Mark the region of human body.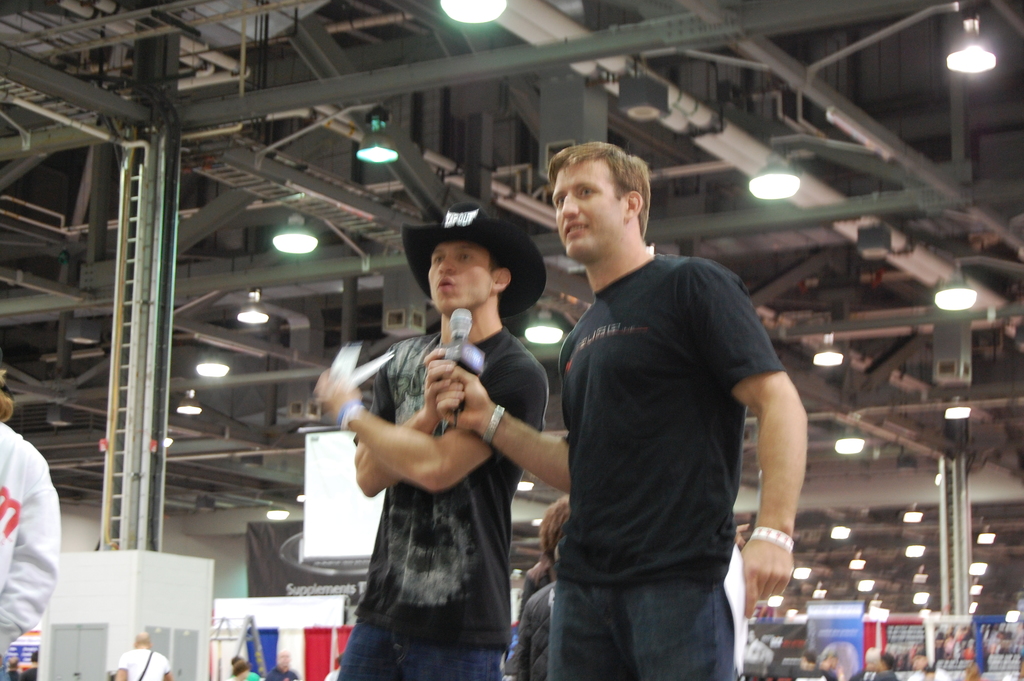
Region: bbox(515, 559, 556, 619).
